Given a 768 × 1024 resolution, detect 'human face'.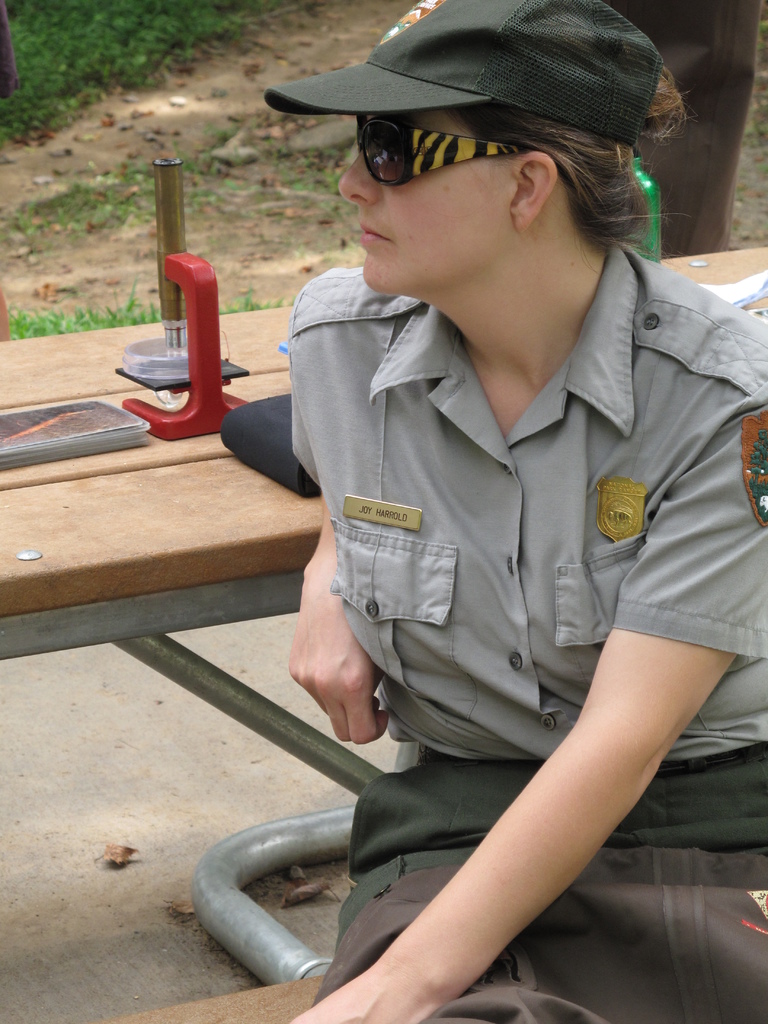
crop(342, 113, 517, 297).
